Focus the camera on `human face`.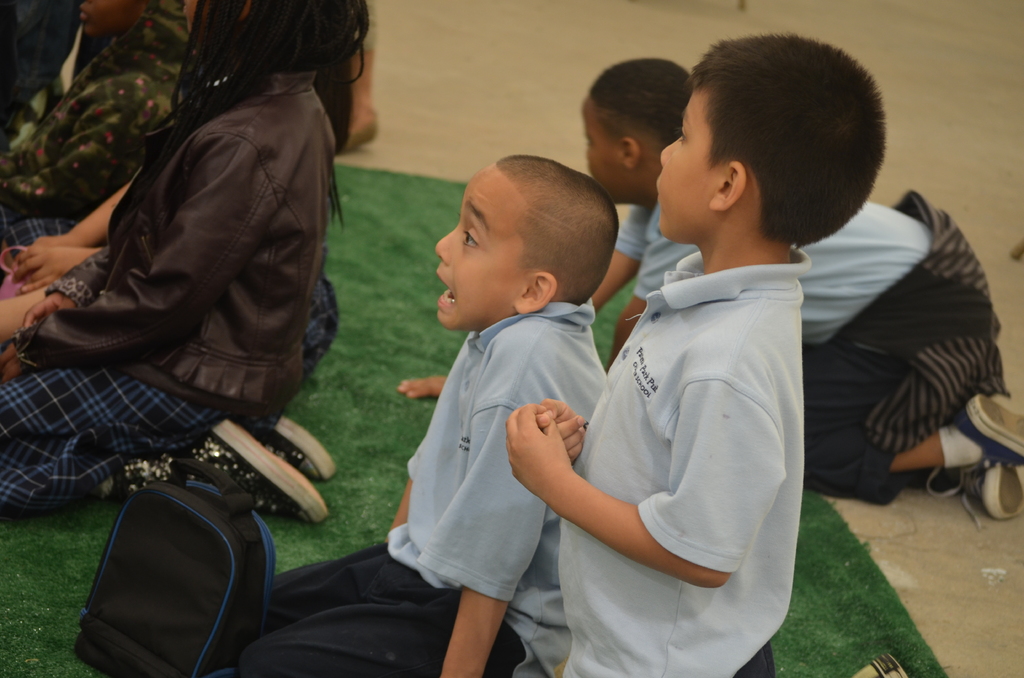
Focus region: BBox(433, 172, 525, 327).
